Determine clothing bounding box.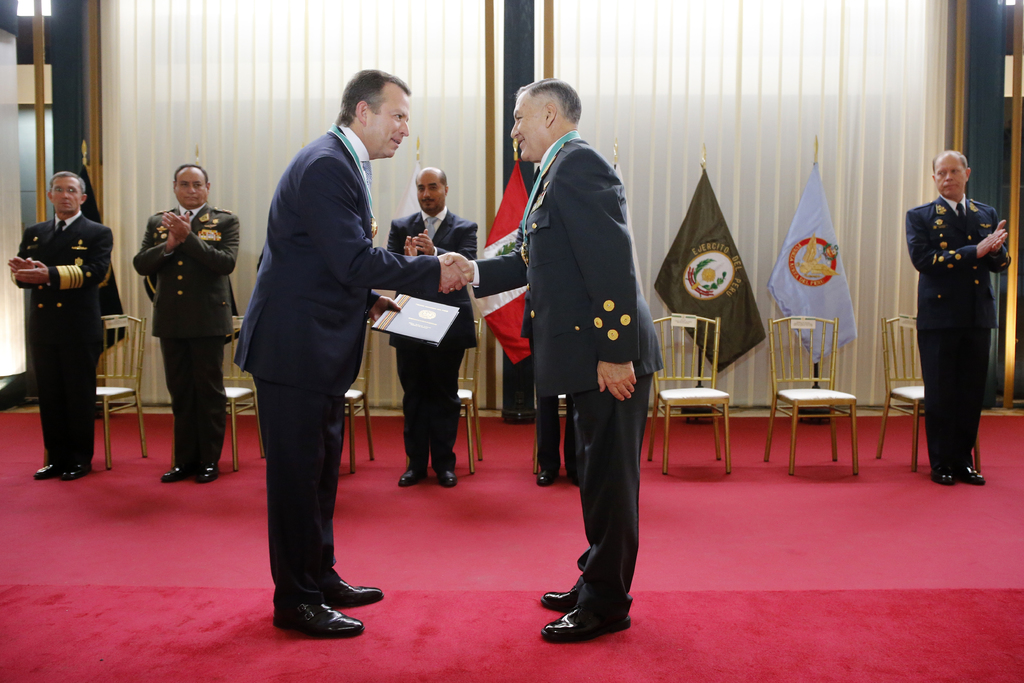
Determined: (x1=132, y1=197, x2=242, y2=472).
